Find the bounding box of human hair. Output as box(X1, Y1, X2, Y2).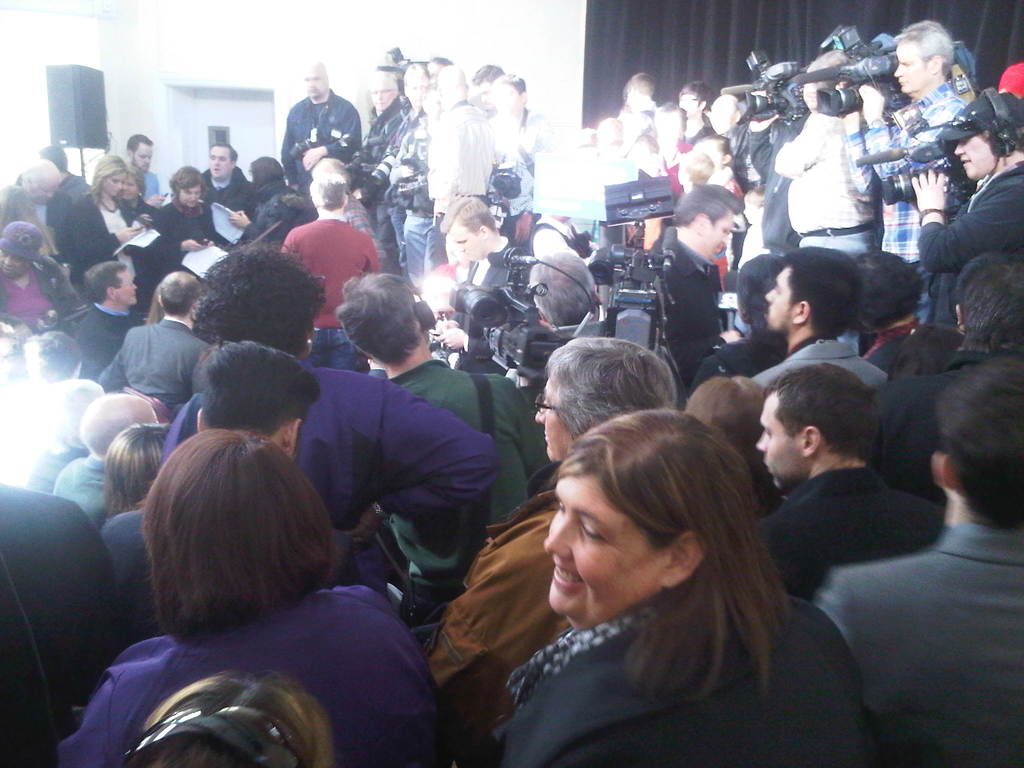
box(308, 173, 346, 209).
